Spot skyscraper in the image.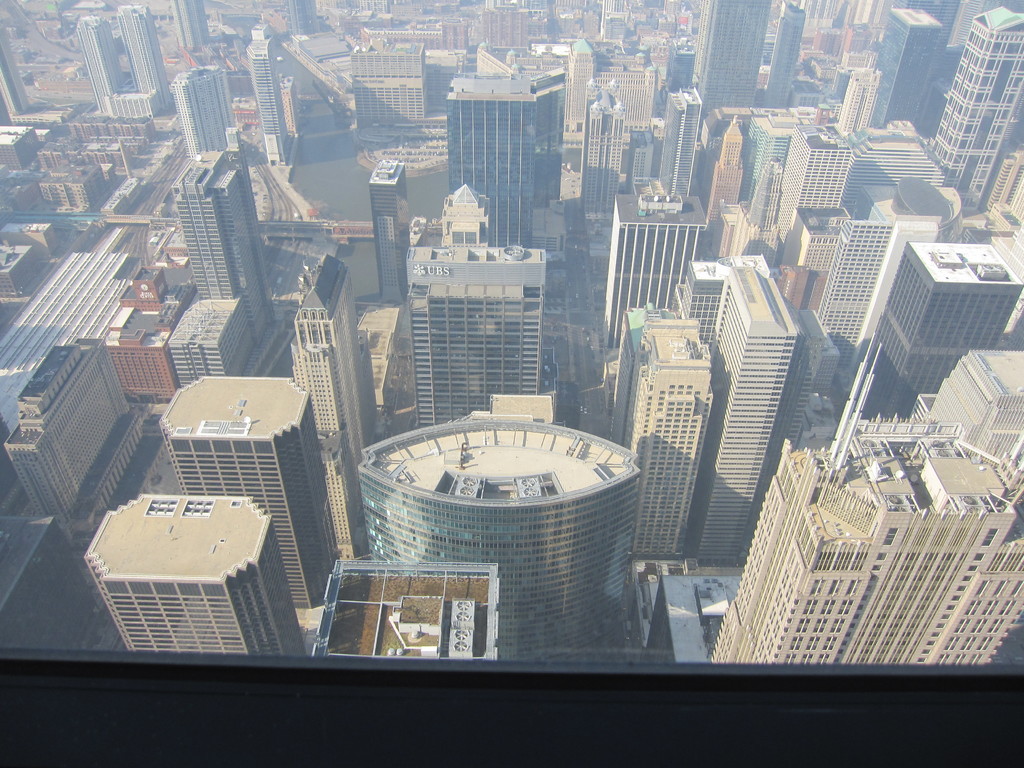
skyscraper found at x1=170, y1=150, x2=276, y2=339.
